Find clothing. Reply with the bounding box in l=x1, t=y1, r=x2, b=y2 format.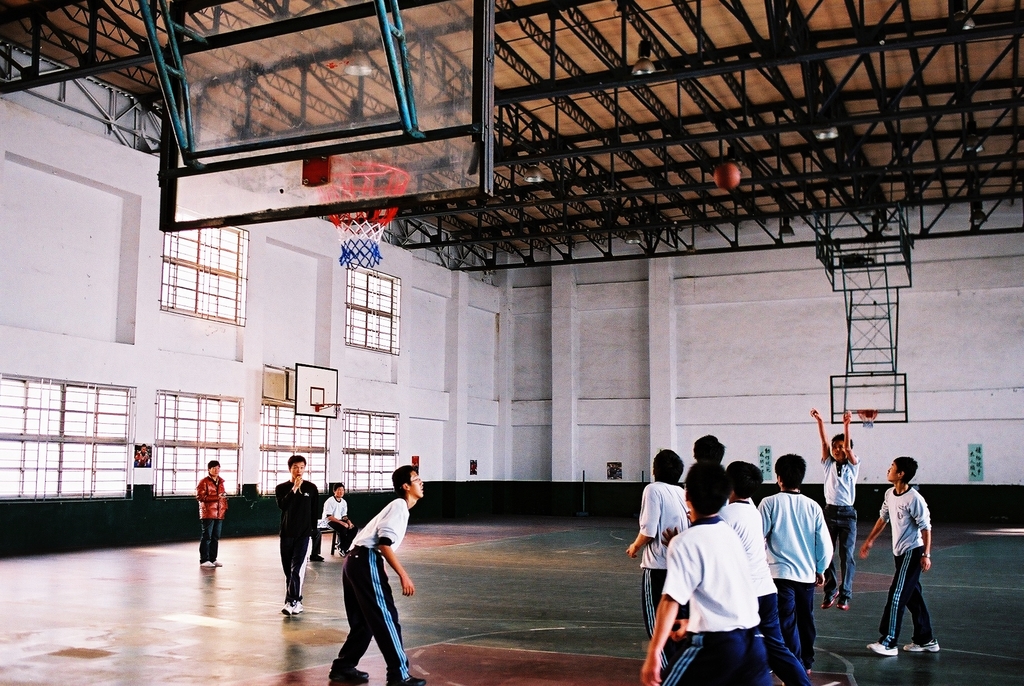
l=200, t=471, r=230, b=562.
